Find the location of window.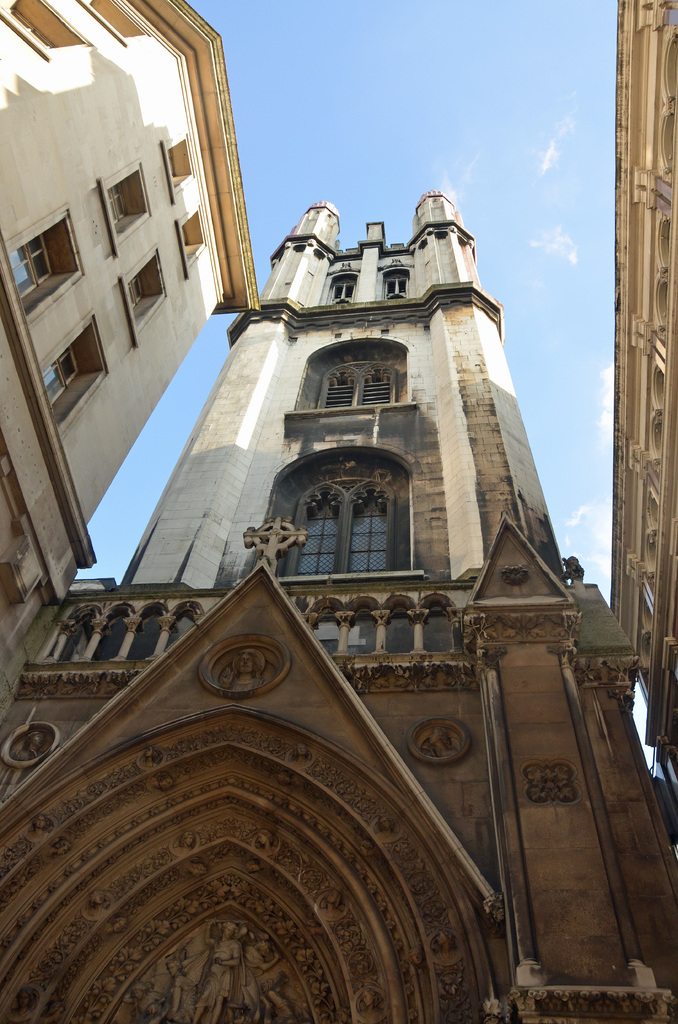
Location: 32, 316, 118, 428.
